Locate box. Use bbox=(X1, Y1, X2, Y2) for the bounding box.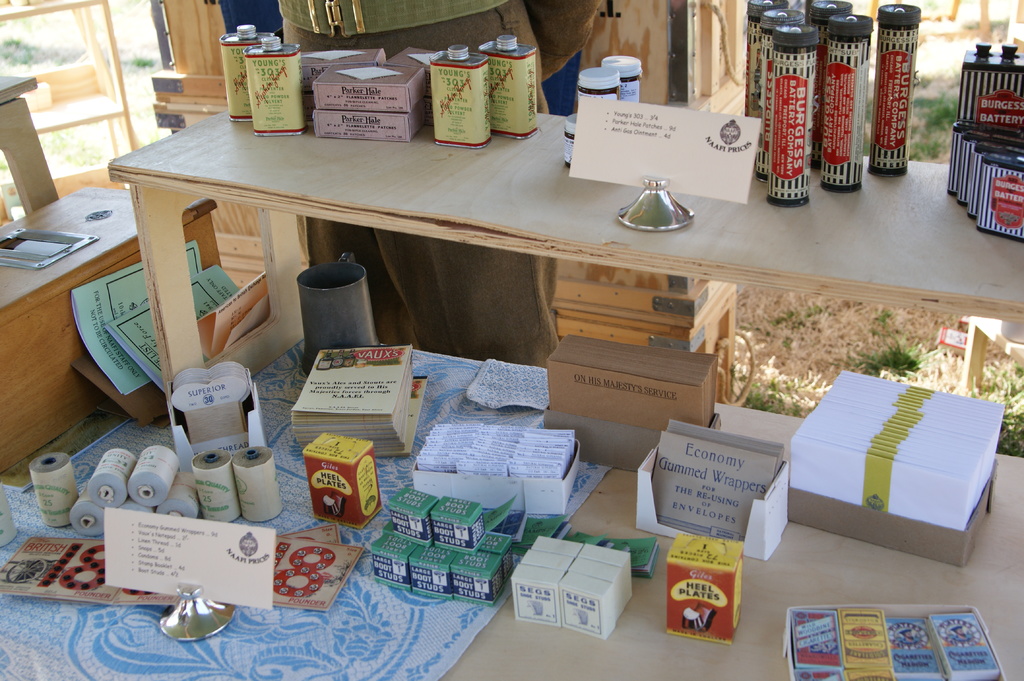
bbox=(540, 330, 733, 471).
